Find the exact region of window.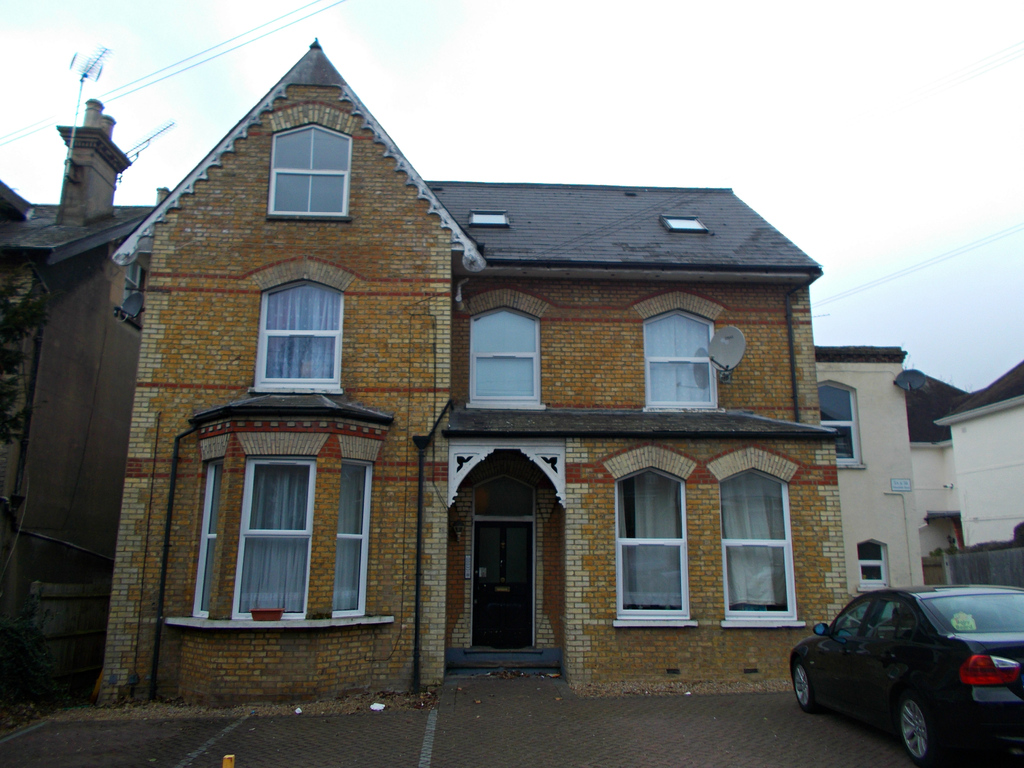
Exact region: pyautogui.locateOnScreen(264, 100, 360, 223).
